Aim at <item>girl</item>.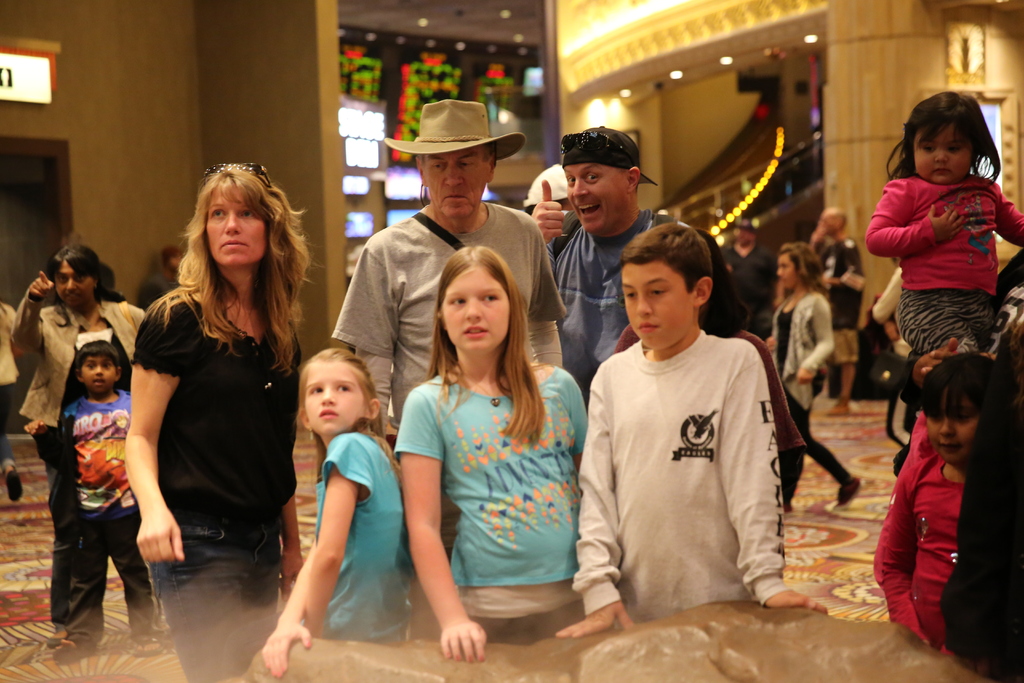
Aimed at BBox(866, 91, 1023, 354).
